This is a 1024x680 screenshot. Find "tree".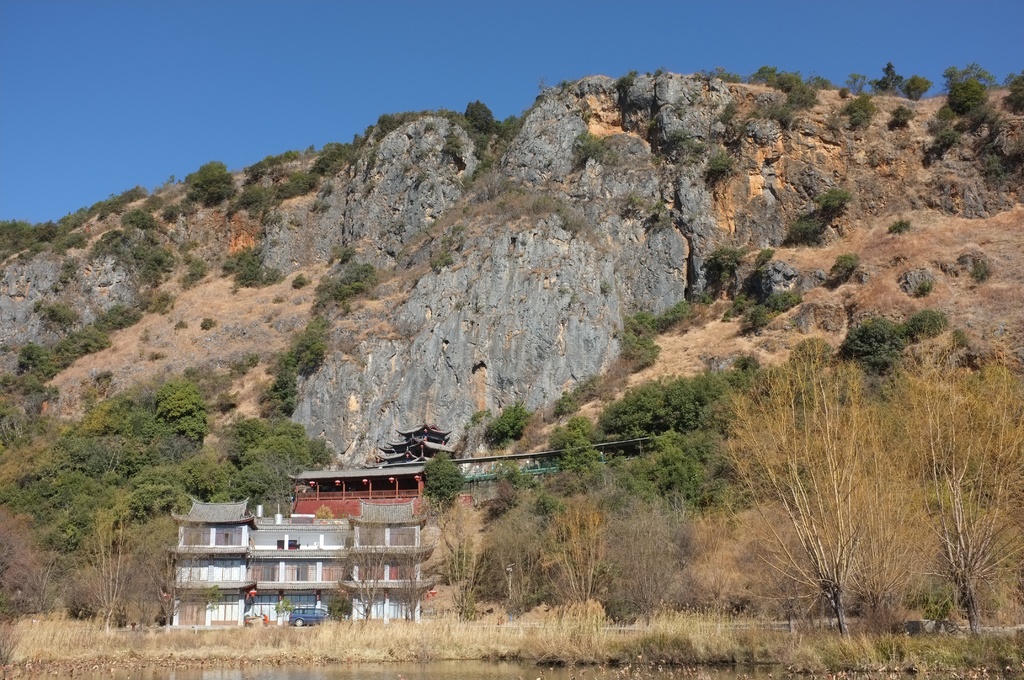
Bounding box: [left=640, top=480, right=657, bottom=506].
